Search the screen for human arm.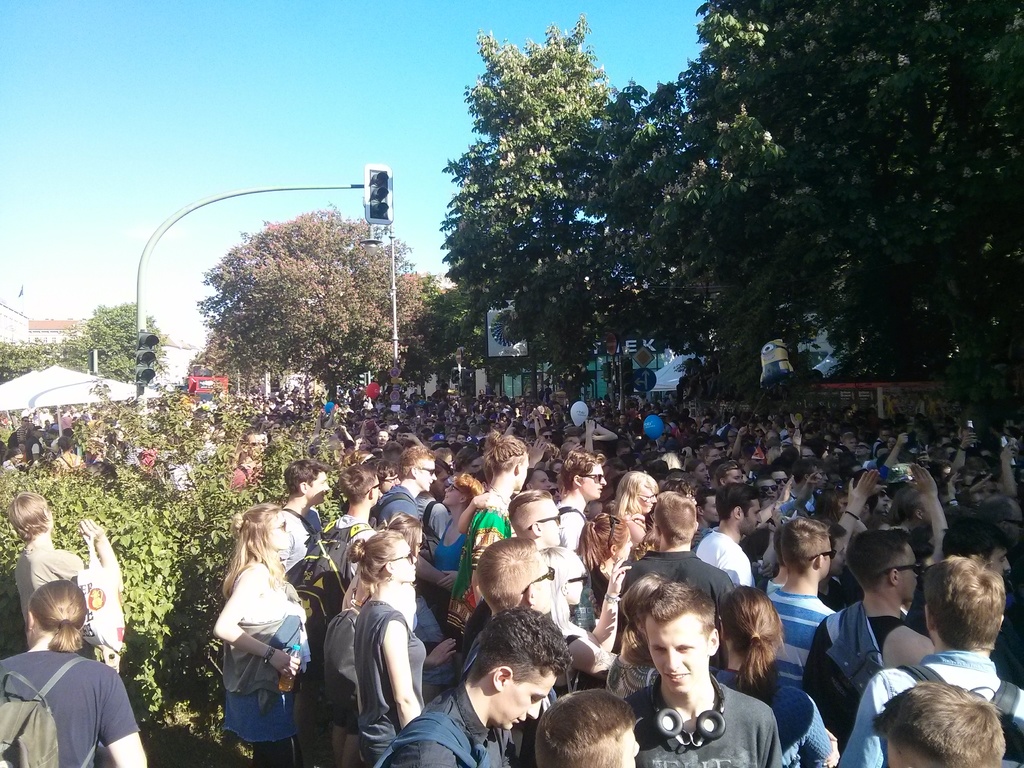
Found at <box>584,550,636,653</box>.
